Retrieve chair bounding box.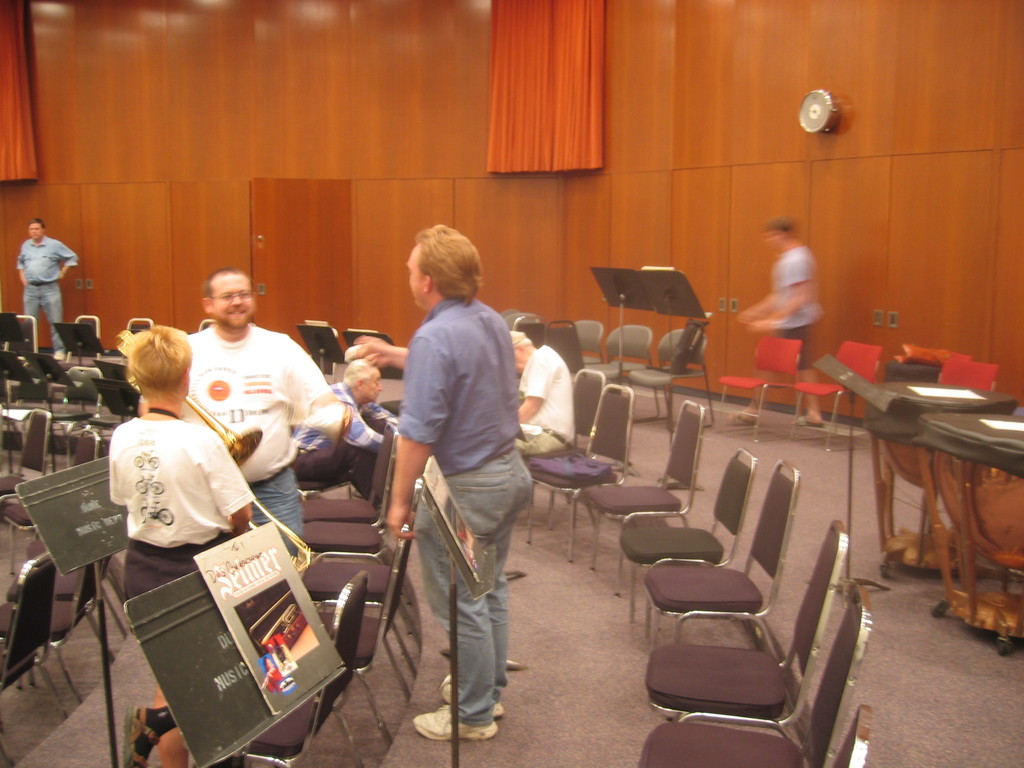
Bounding box: [x1=655, y1=518, x2=840, y2=723].
